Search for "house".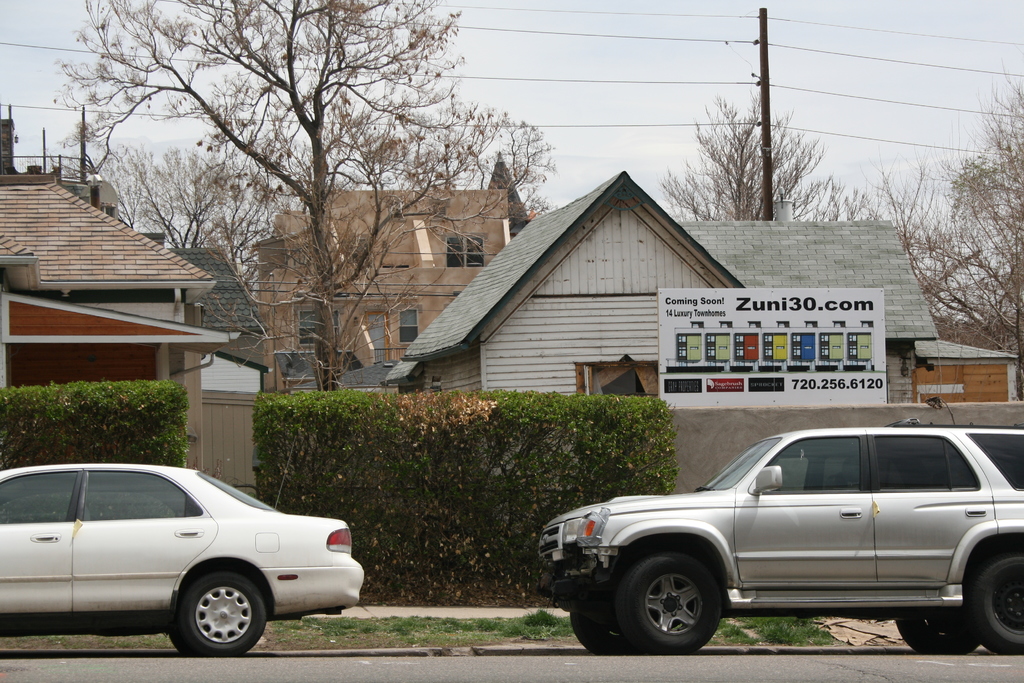
Found at crop(329, 171, 1021, 402).
